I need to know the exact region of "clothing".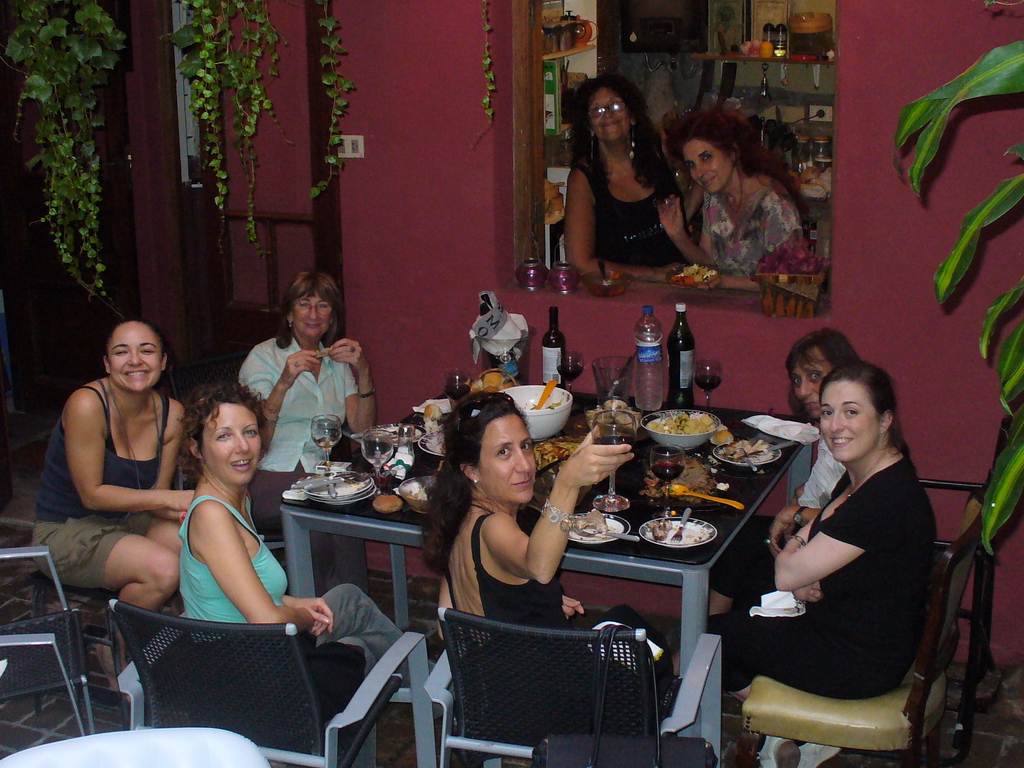
Region: (left=242, top=326, right=371, bottom=598).
